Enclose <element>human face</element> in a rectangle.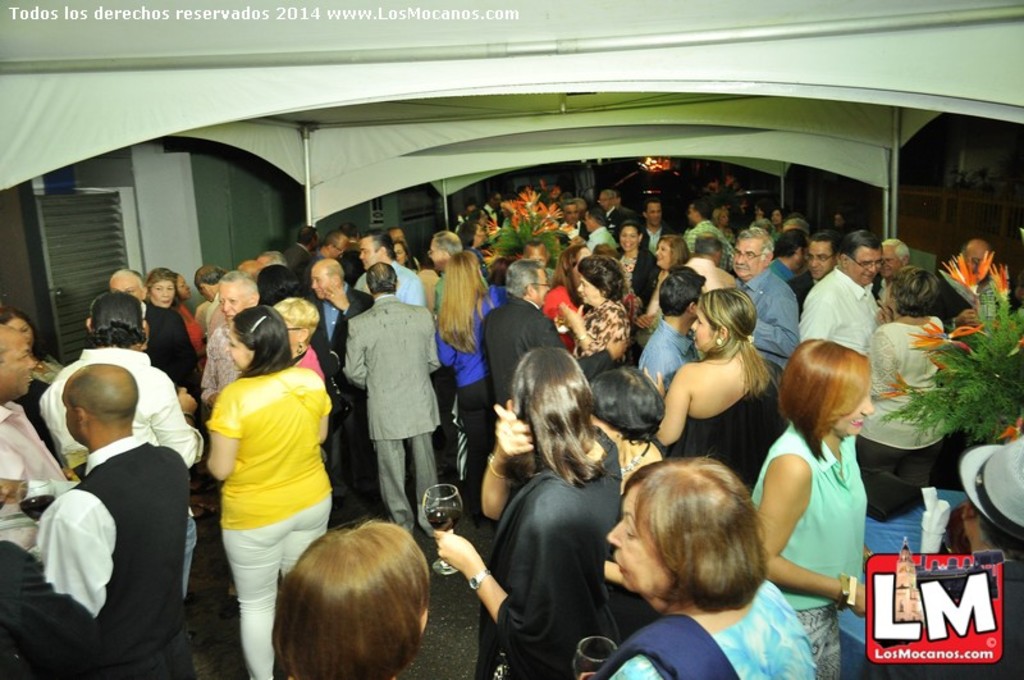
[x1=477, y1=210, x2=489, y2=224].
